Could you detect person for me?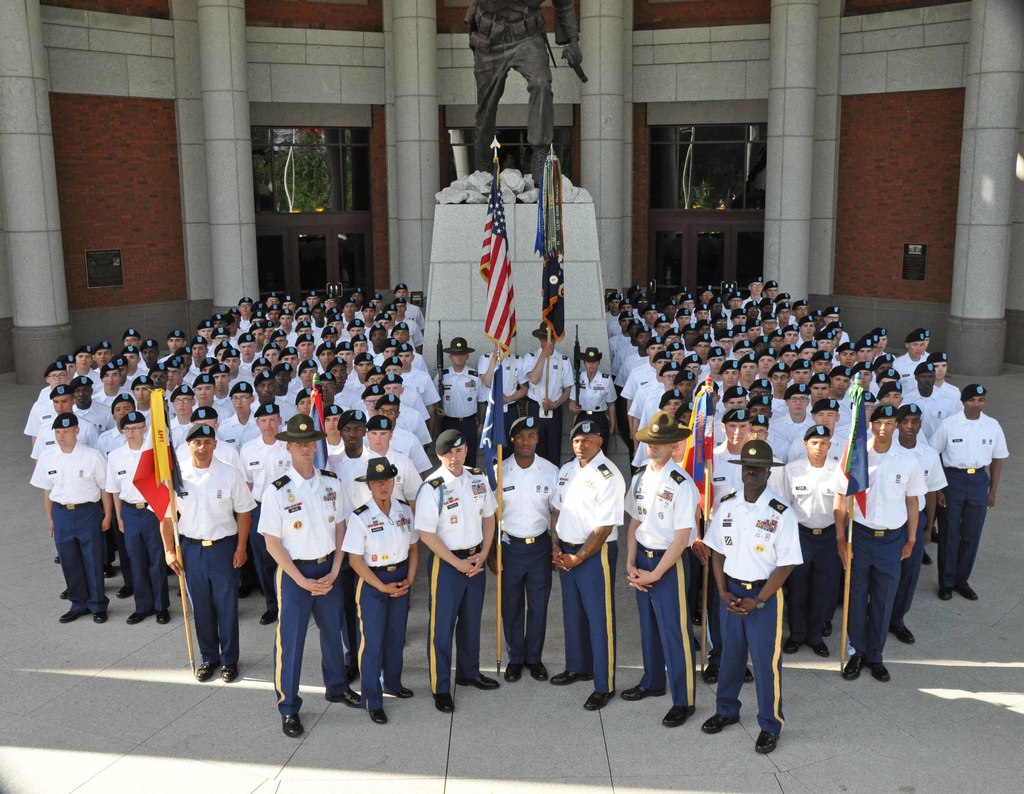
Detection result: {"left": 751, "top": 395, "right": 792, "bottom": 458}.
